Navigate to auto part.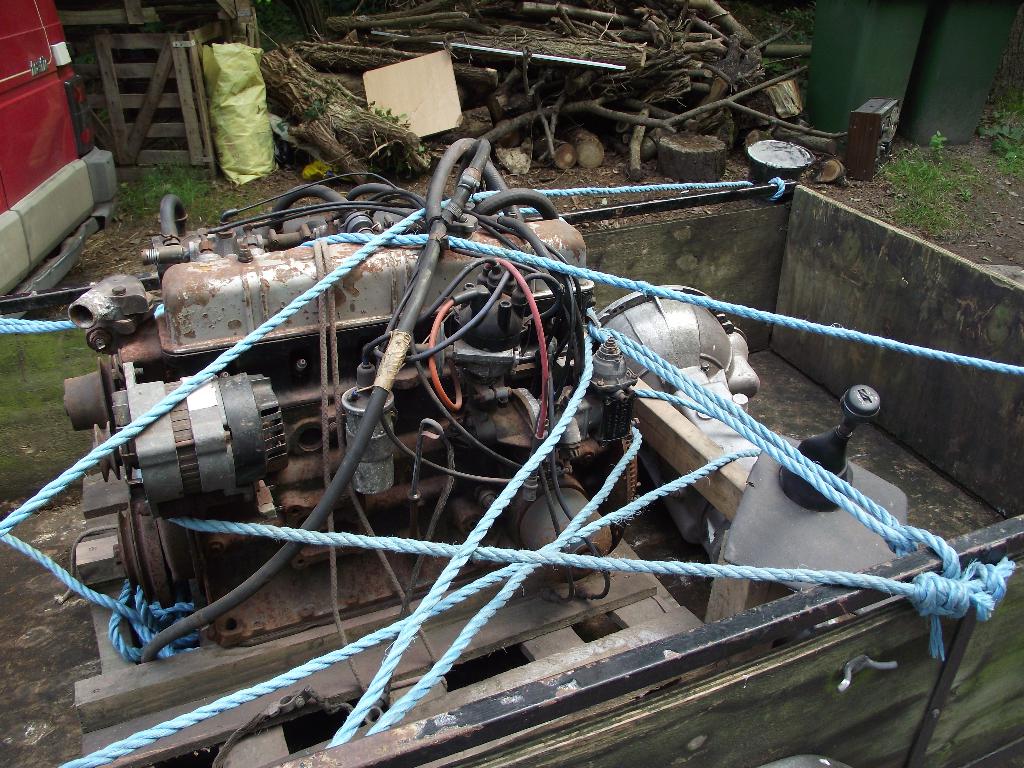
Navigation target: bbox=(63, 137, 639, 653).
